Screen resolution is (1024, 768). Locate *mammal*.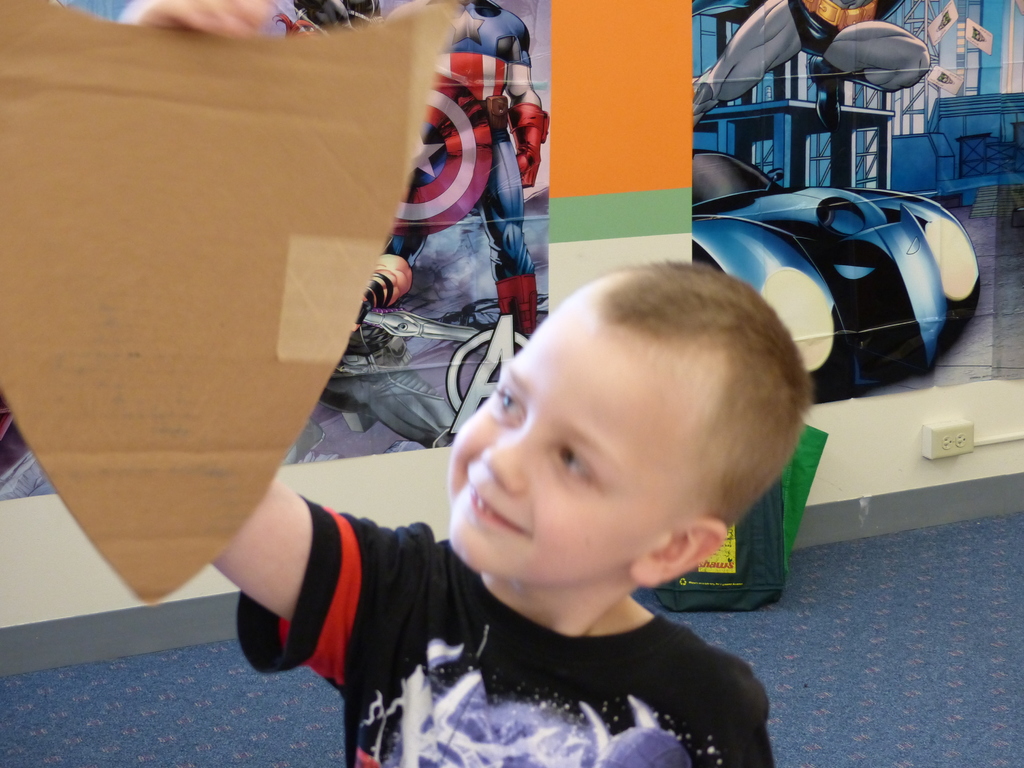
{"x1": 194, "y1": 113, "x2": 858, "y2": 720}.
